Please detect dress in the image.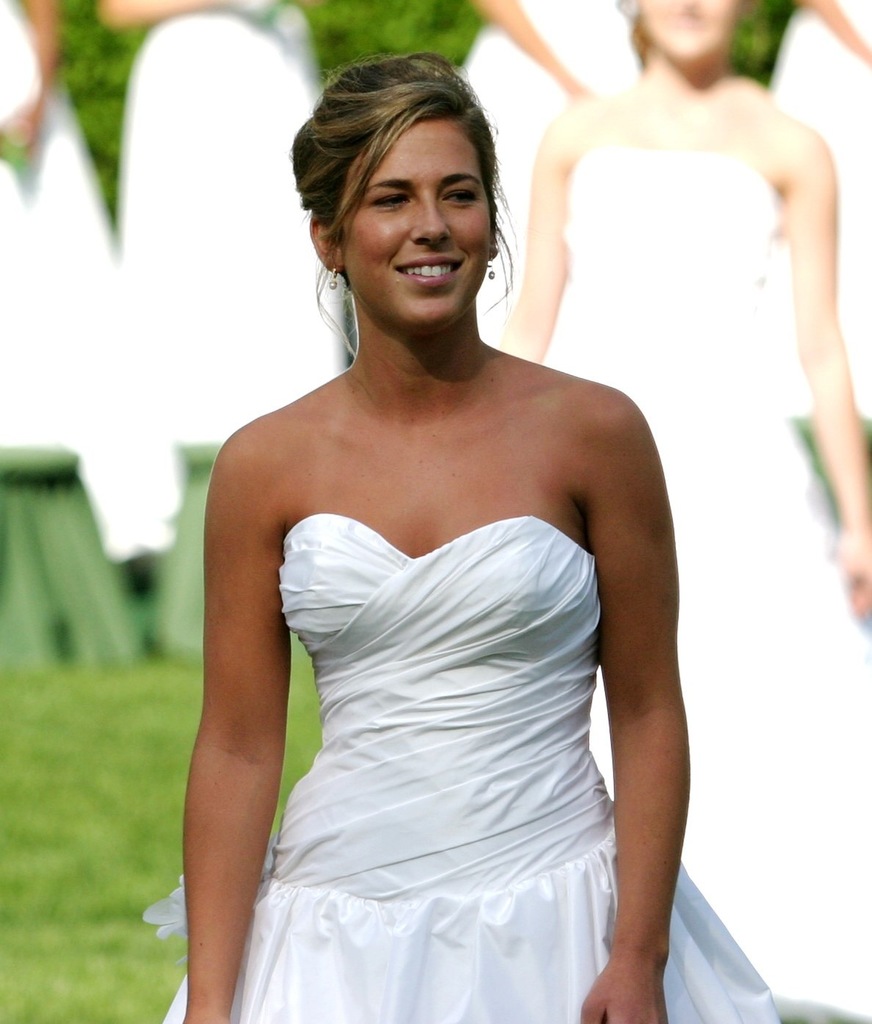
542, 148, 871, 1020.
